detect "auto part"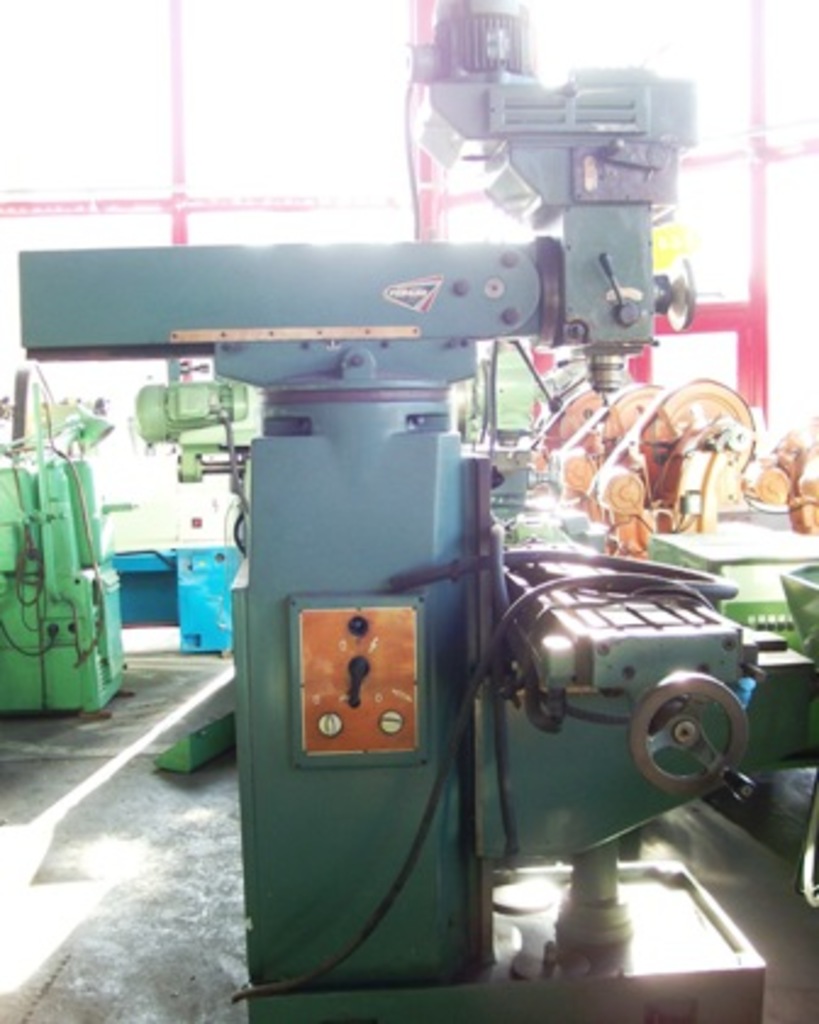
[0,363,117,714]
